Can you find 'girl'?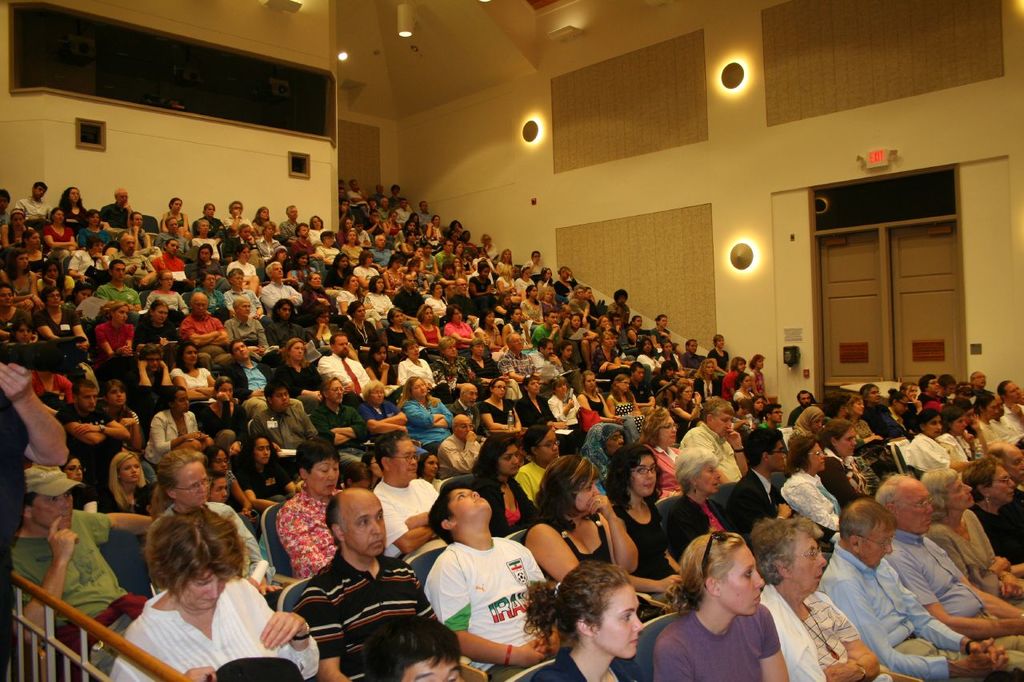
Yes, bounding box: region(21, 227, 43, 273).
